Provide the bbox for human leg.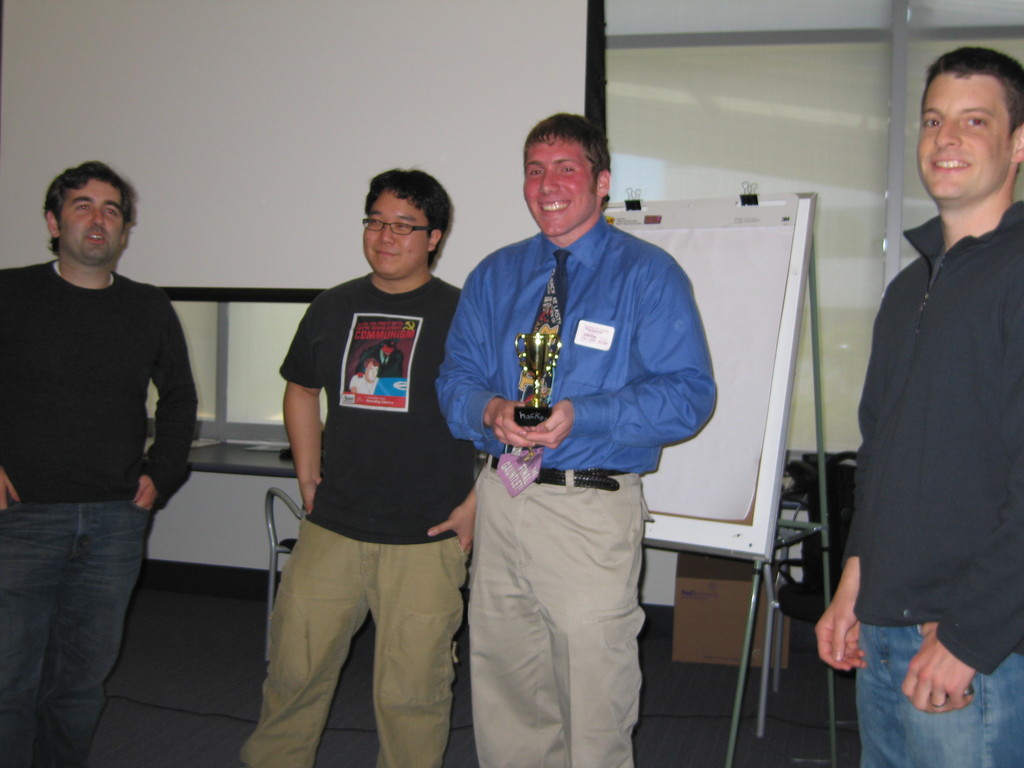
rect(857, 626, 894, 767).
